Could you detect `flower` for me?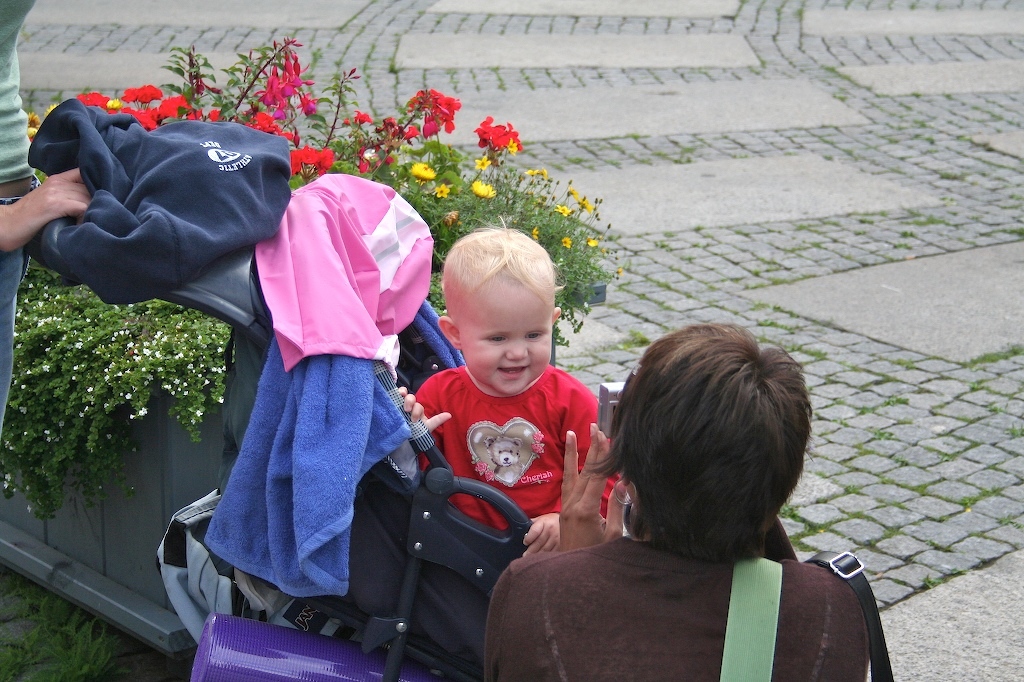
Detection result: bbox=(412, 161, 436, 181).
